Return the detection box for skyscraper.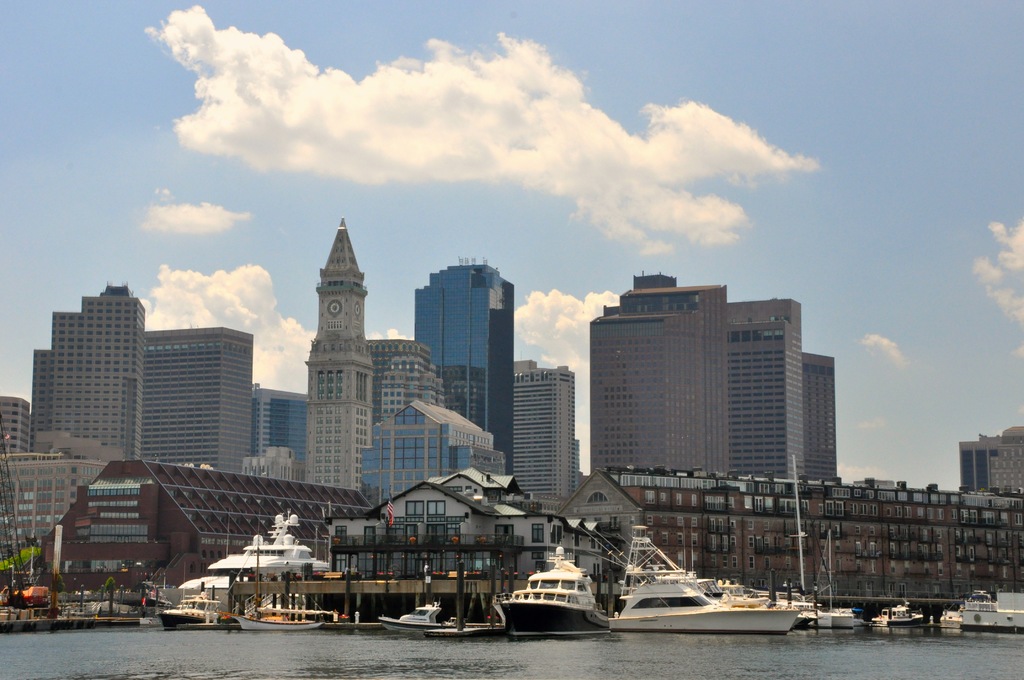
bbox(724, 296, 804, 479).
